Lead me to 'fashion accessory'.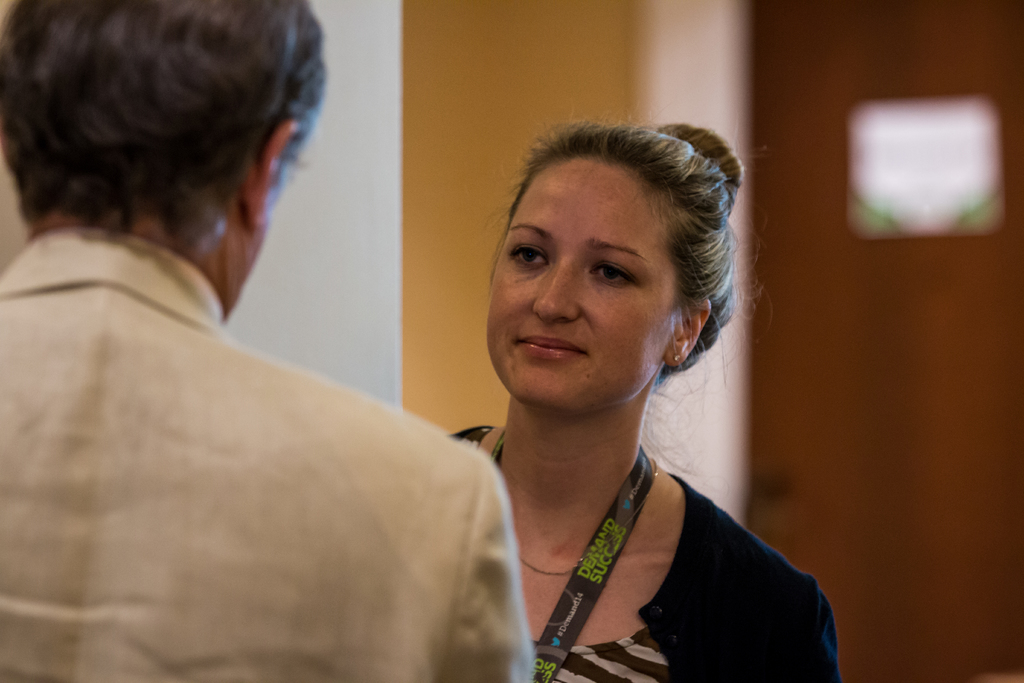
Lead to pyautogui.locateOnScreen(518, 457, 657, 575).
